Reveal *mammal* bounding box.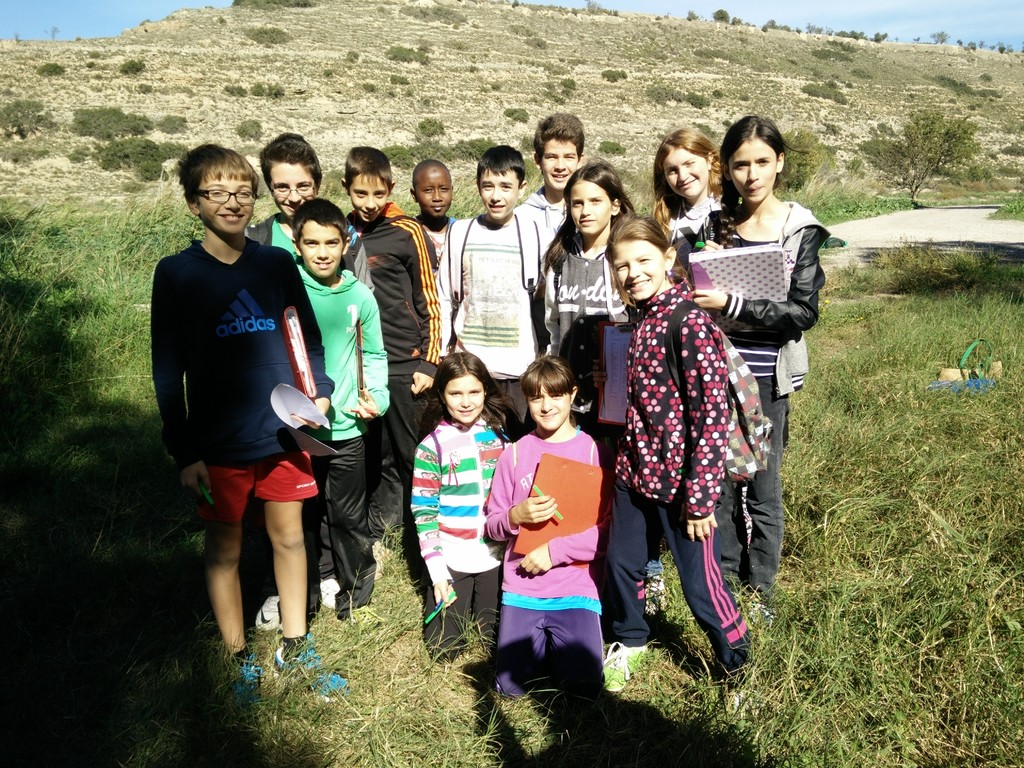
Revealed: (242, 132, 324, 263).
